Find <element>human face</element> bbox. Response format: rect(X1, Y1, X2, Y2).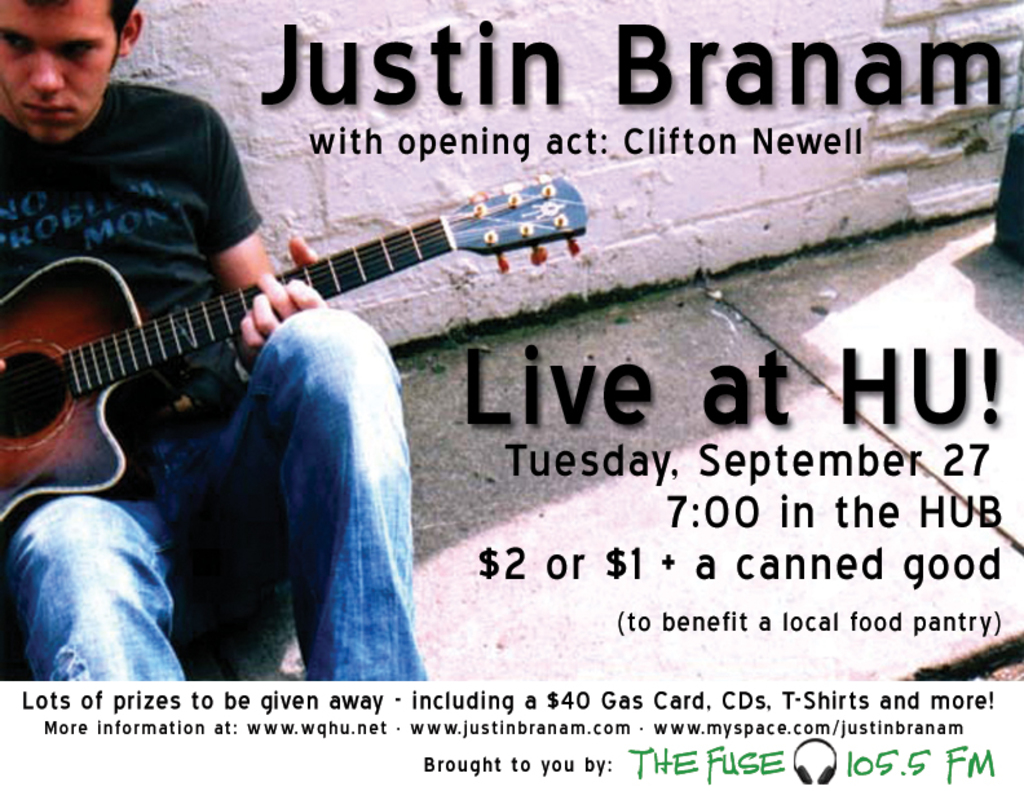
rect(0, 1, 124, 146).
